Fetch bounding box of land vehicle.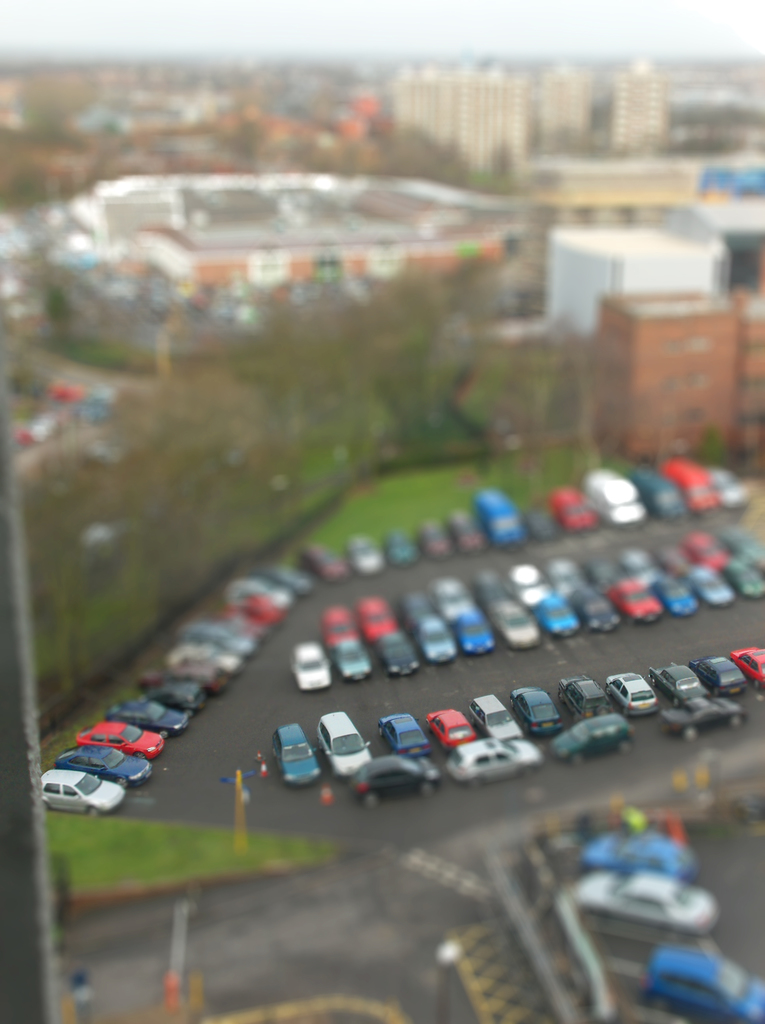
Bbox: x1=659, y1=696, x2=743, y2=739.
